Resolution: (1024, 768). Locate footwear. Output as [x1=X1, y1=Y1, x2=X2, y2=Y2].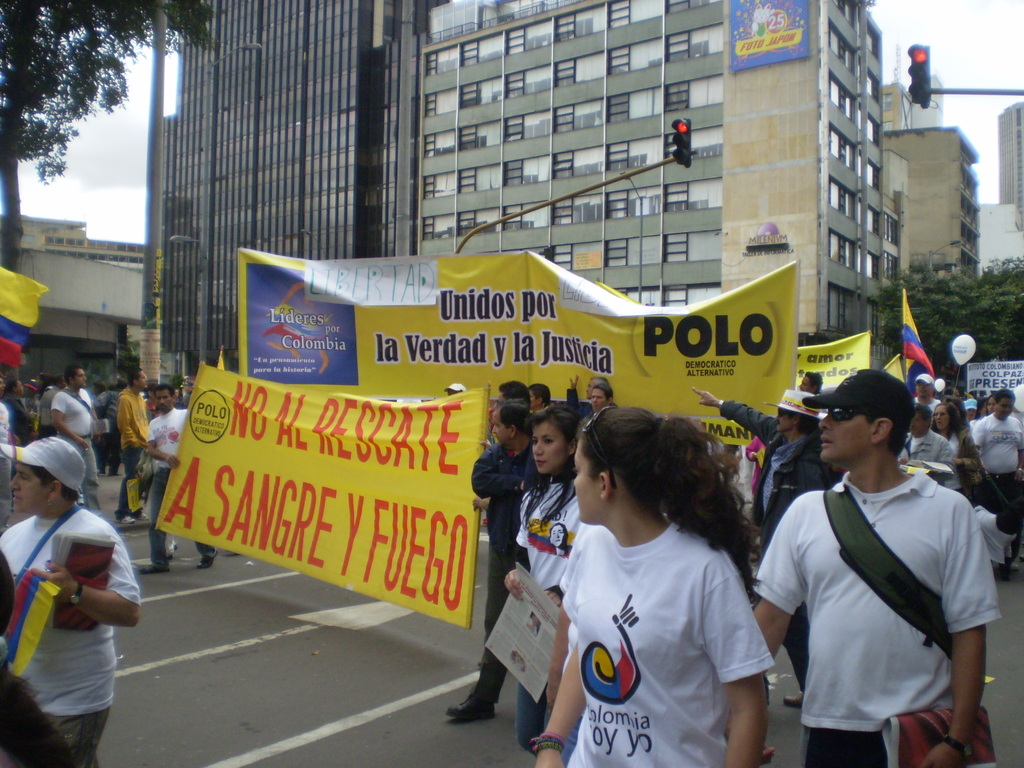
[x1=198, y1=549, x2=214, y2=564].
